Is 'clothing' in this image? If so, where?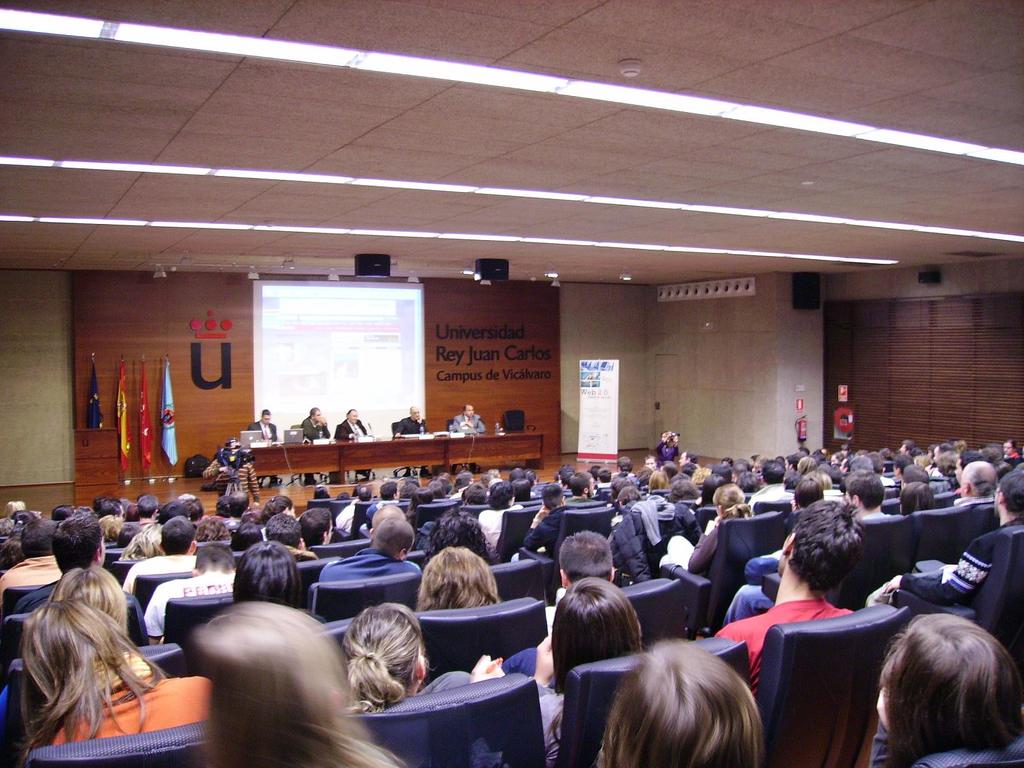
Yes, at 742:512:888:584.
